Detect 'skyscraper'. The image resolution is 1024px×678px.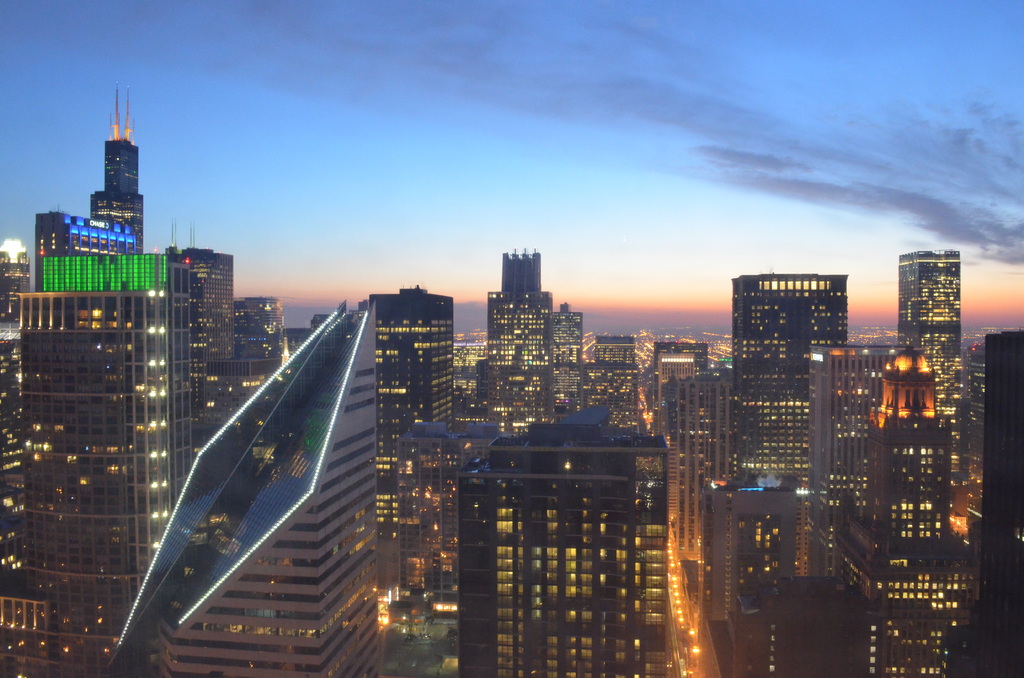
box=[163, 218, 232, 414].
